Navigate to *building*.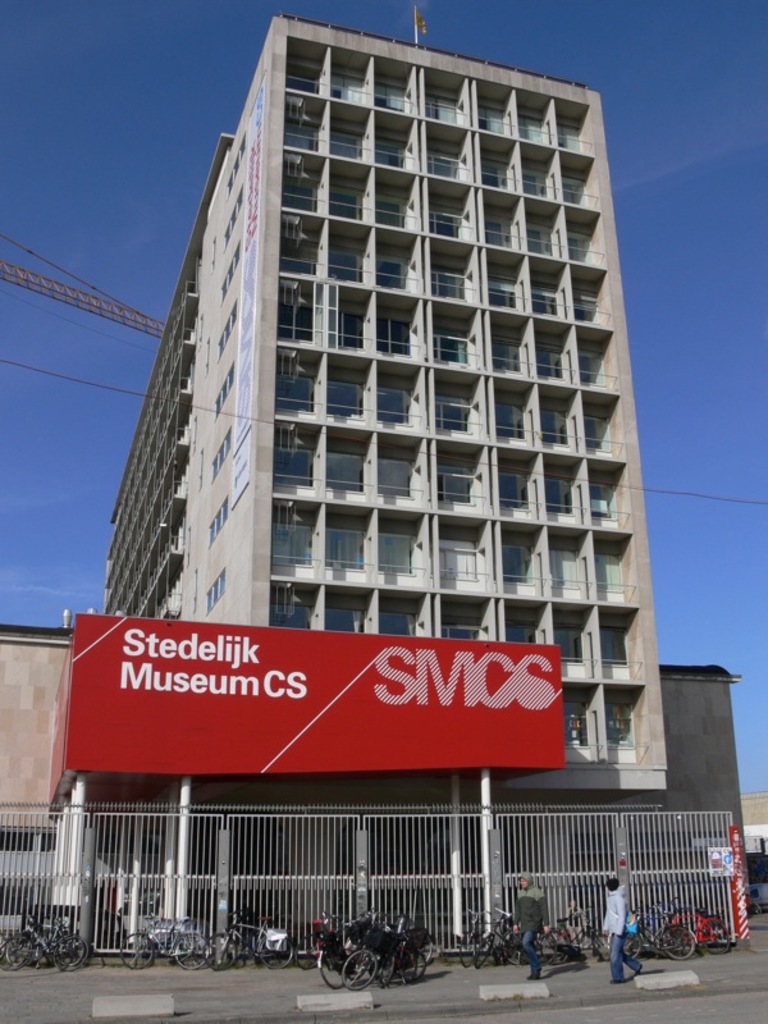
Navigation target: (105, 6, 750, 940).
